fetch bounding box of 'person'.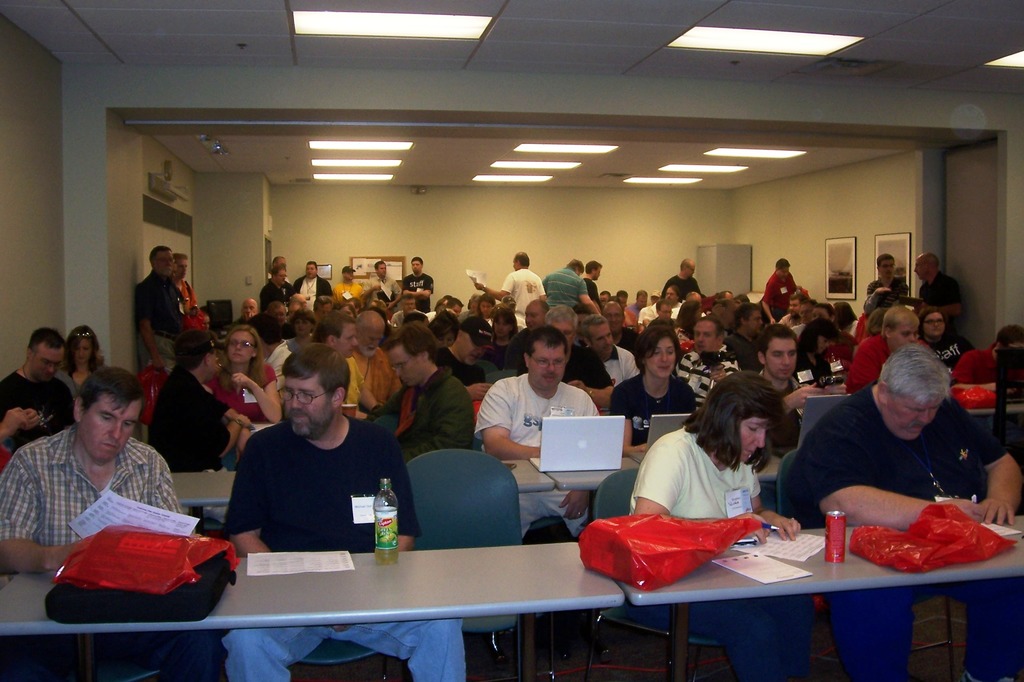
Bbox: select_region(216, 337, 467, 681).
